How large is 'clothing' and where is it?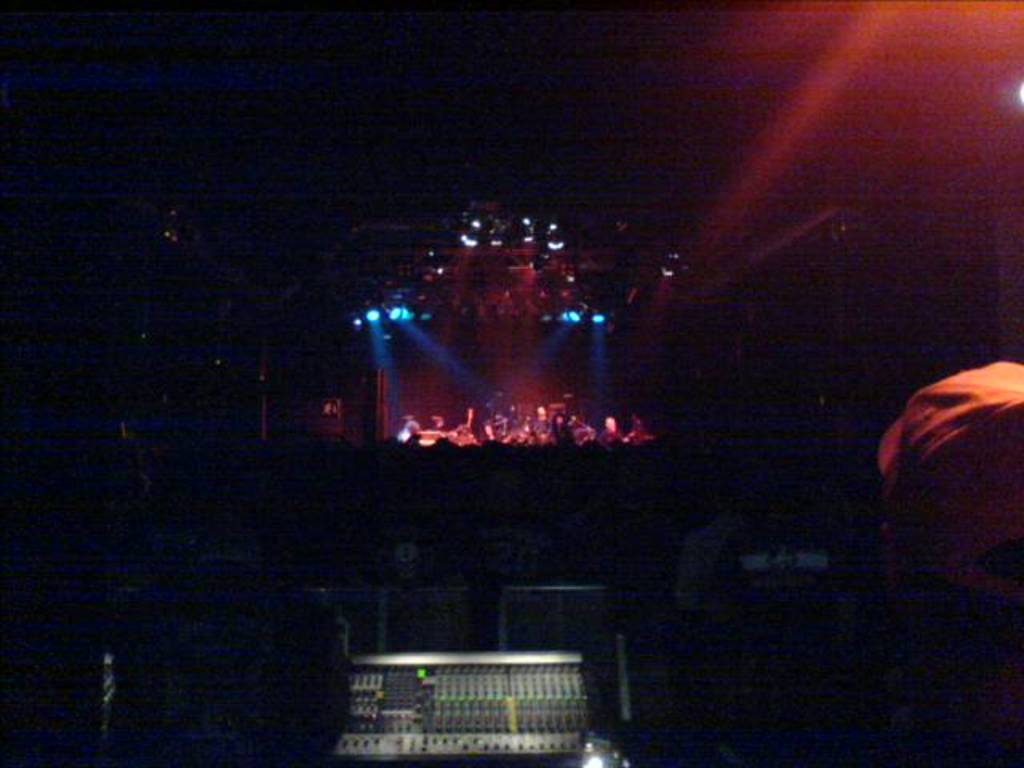
Bounding box: (x1=862, y1=355, x2=1022, y2=624).
